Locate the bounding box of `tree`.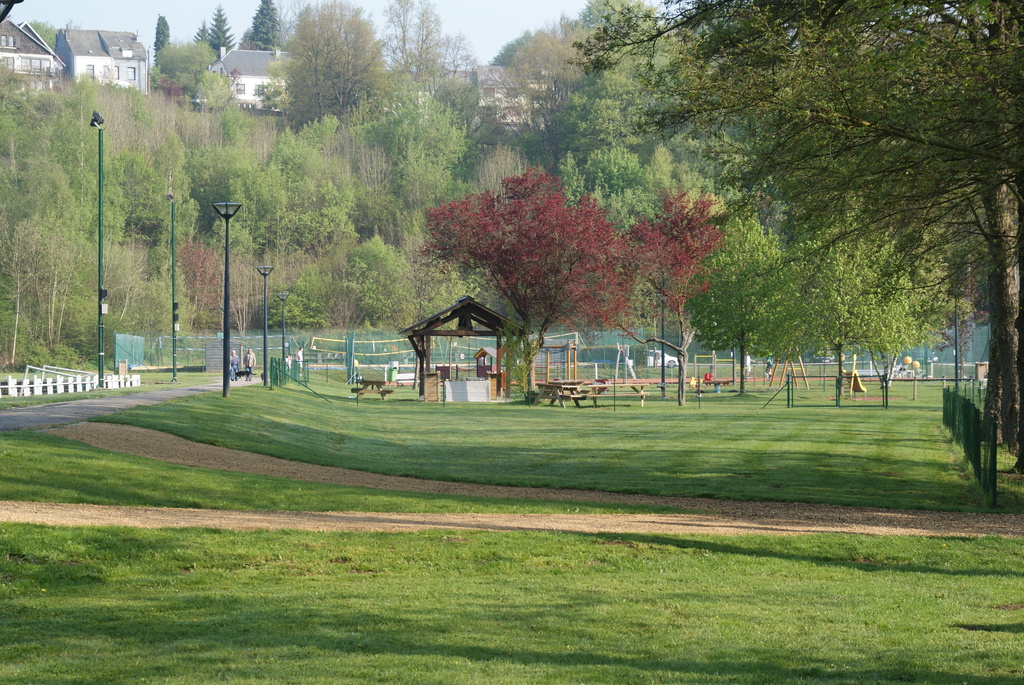
Bounding box: (left=550, top=74, right=636, bottom=200).
